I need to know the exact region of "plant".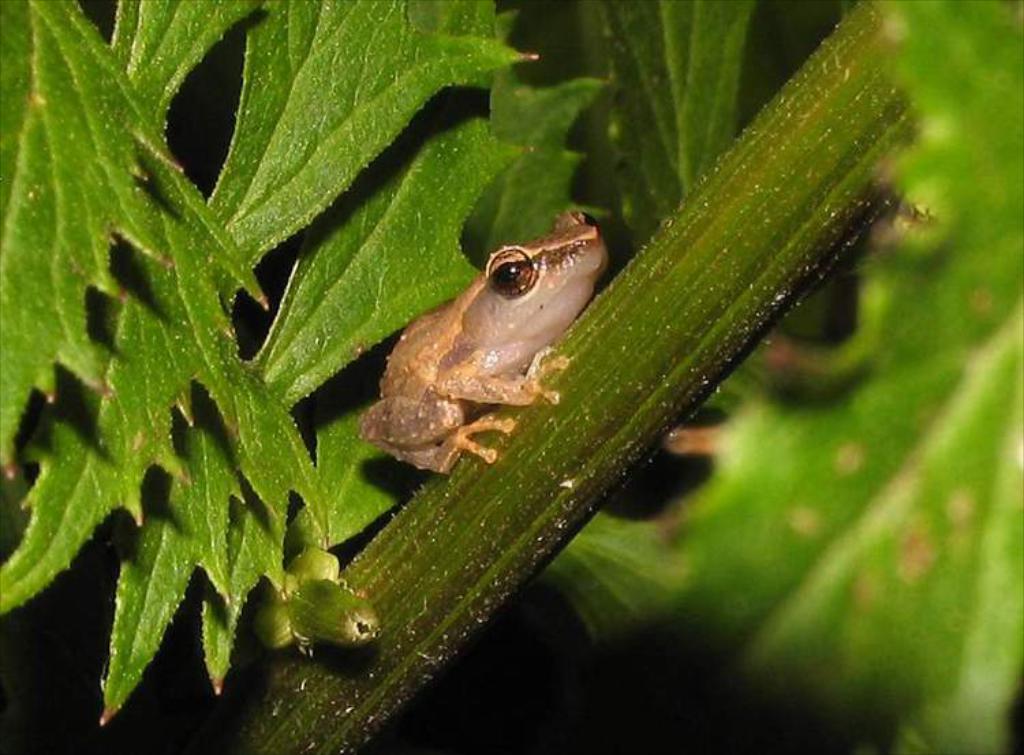
Region: [14, 44, 991, 725].
